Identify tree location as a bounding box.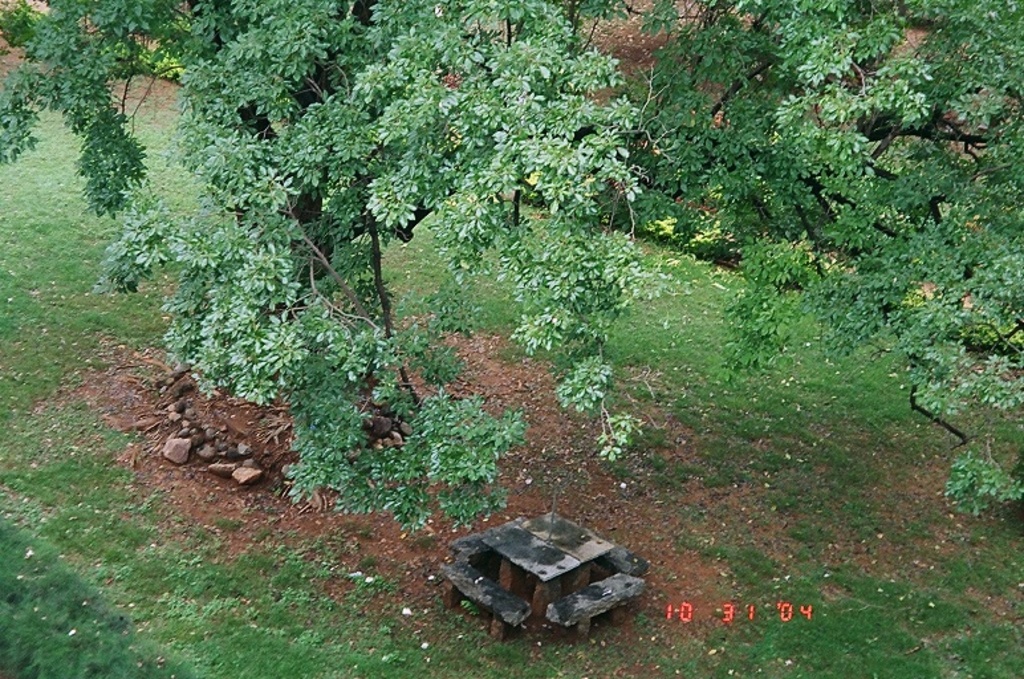
<bbox>0, 0, 1023, 541</bbox>.
